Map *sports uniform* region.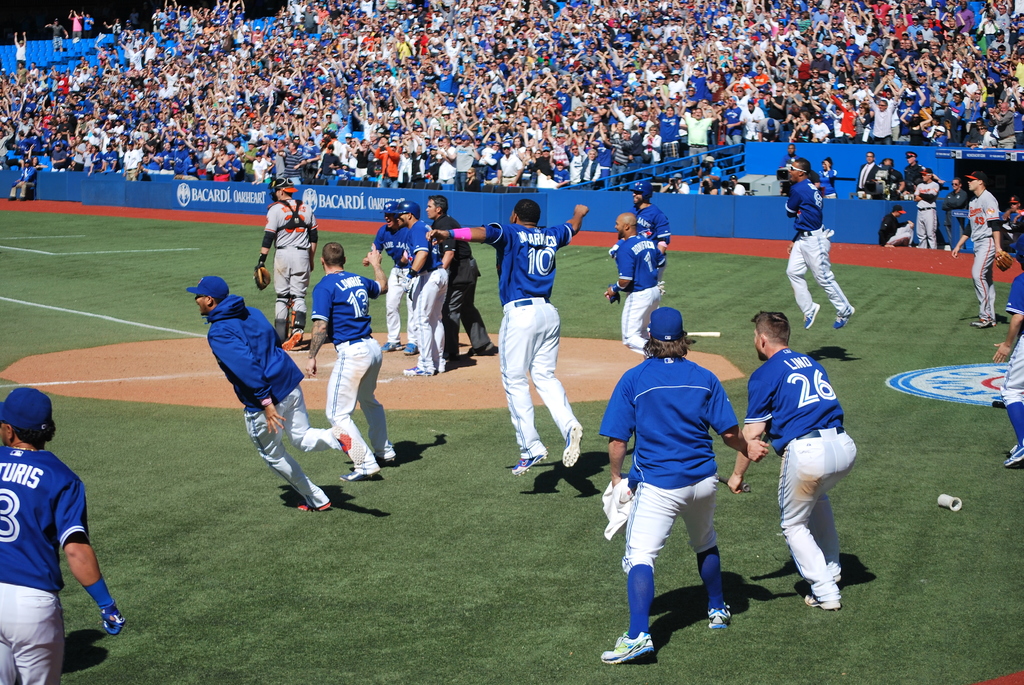
Mapped to pyautogui.locateOnScreen(255, 177, 318, 352).
